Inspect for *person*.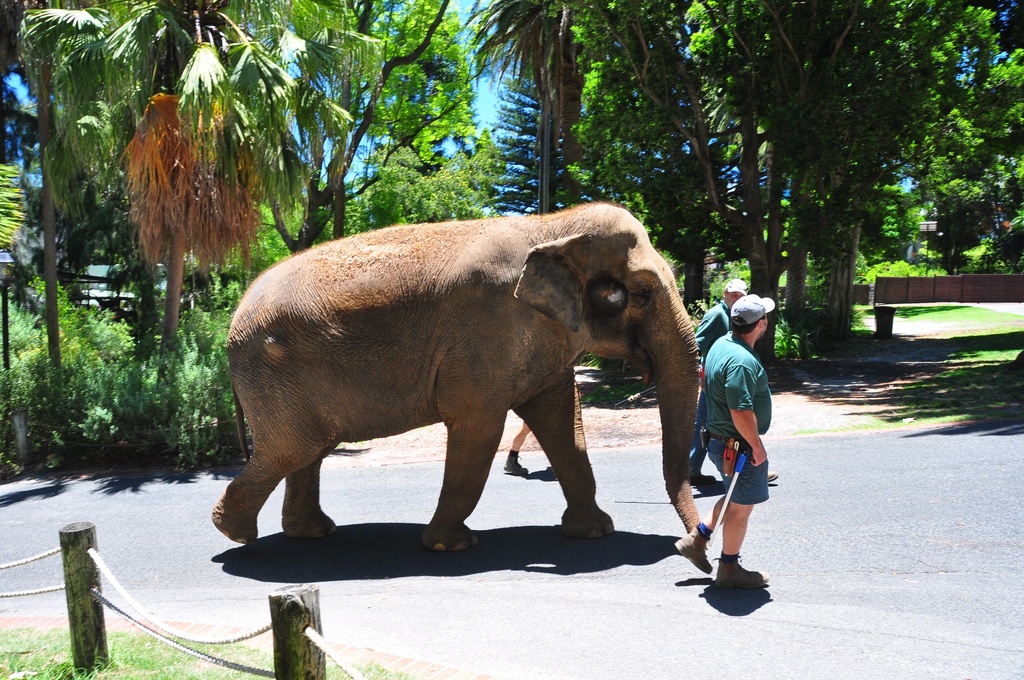
Inspection: BBox(674, 281, 776, 475).
